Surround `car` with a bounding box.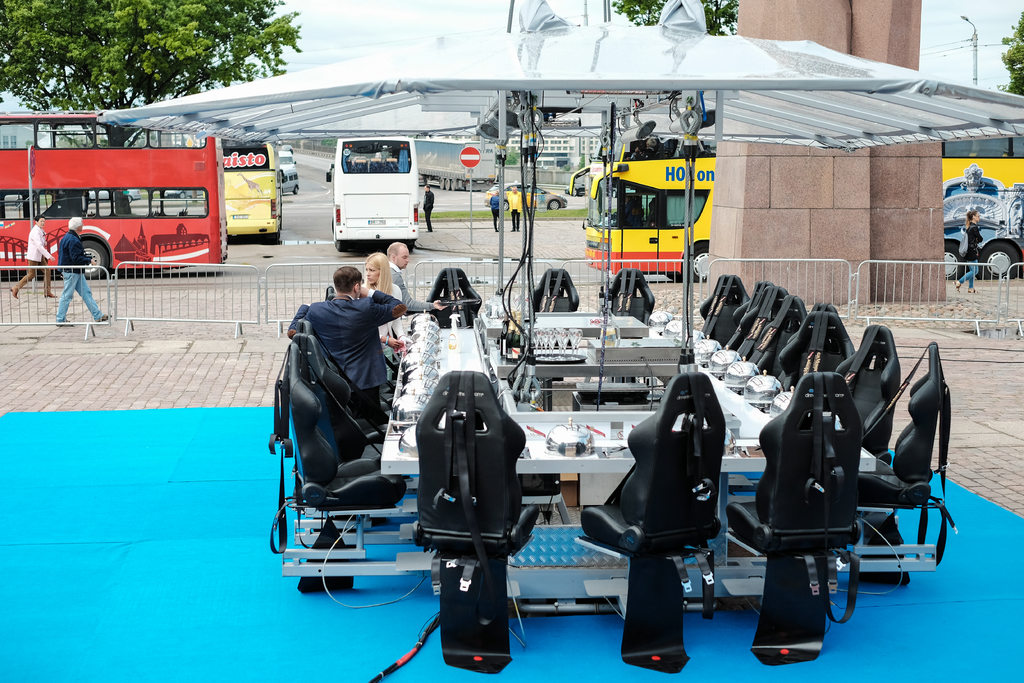
locate(281, 149, 290, 161).
